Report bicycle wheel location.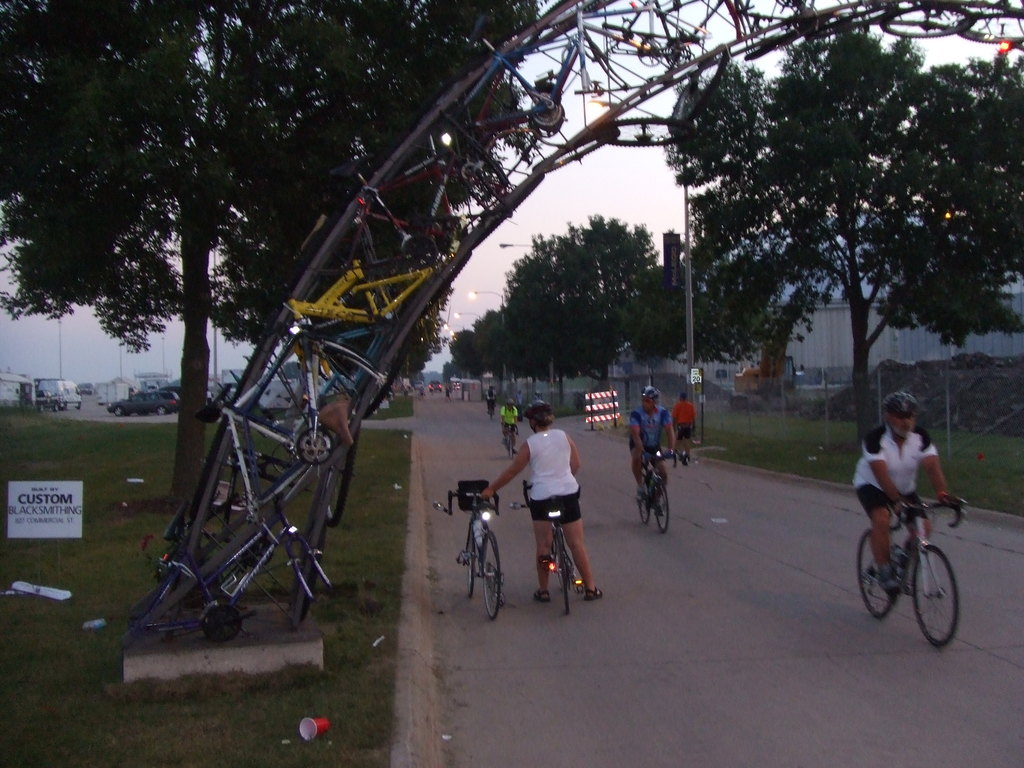
Report: x1=551 y1=529 x2=572 y2=613.
